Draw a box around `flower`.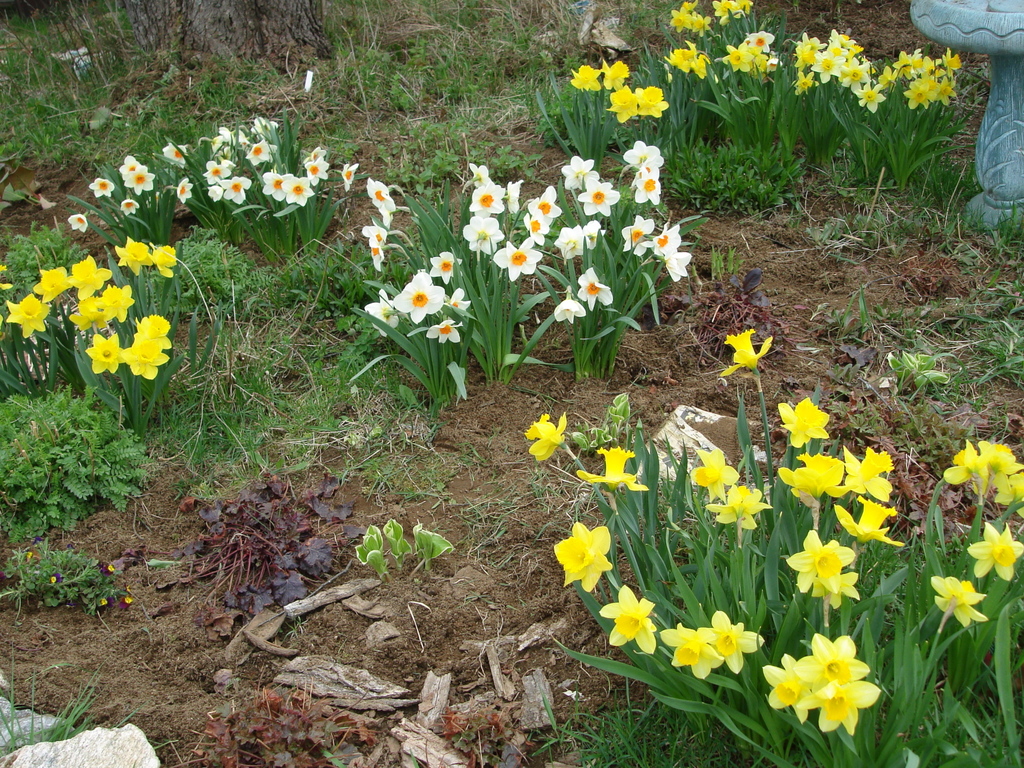
select_region(210, 182, 222, 200).
